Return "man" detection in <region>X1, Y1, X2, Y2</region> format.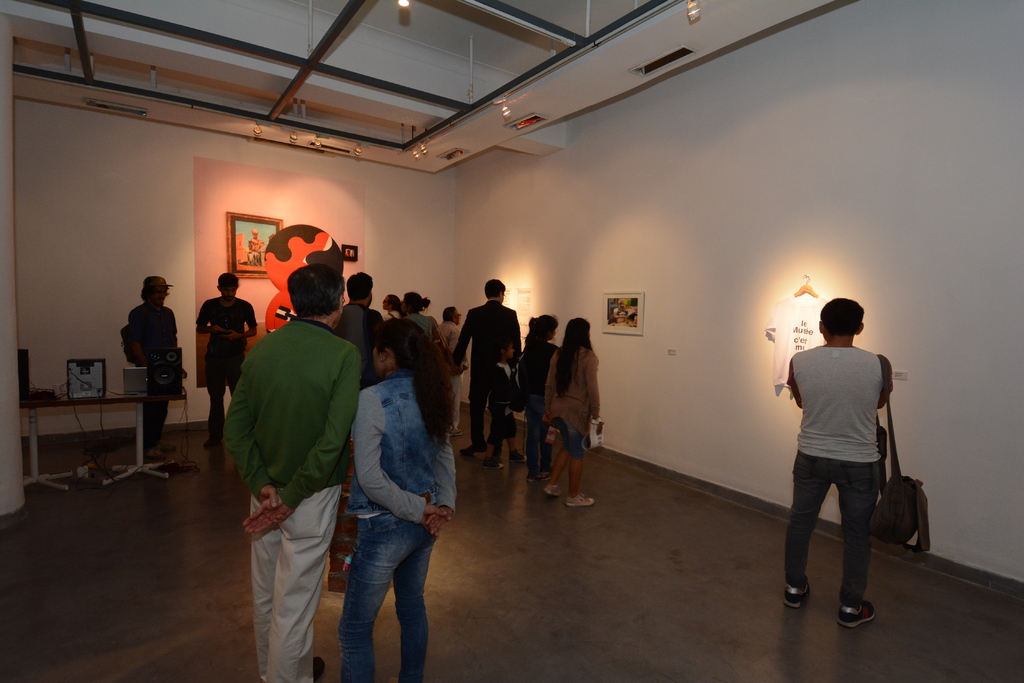
<region>231, 257, 380, 679</region>.
